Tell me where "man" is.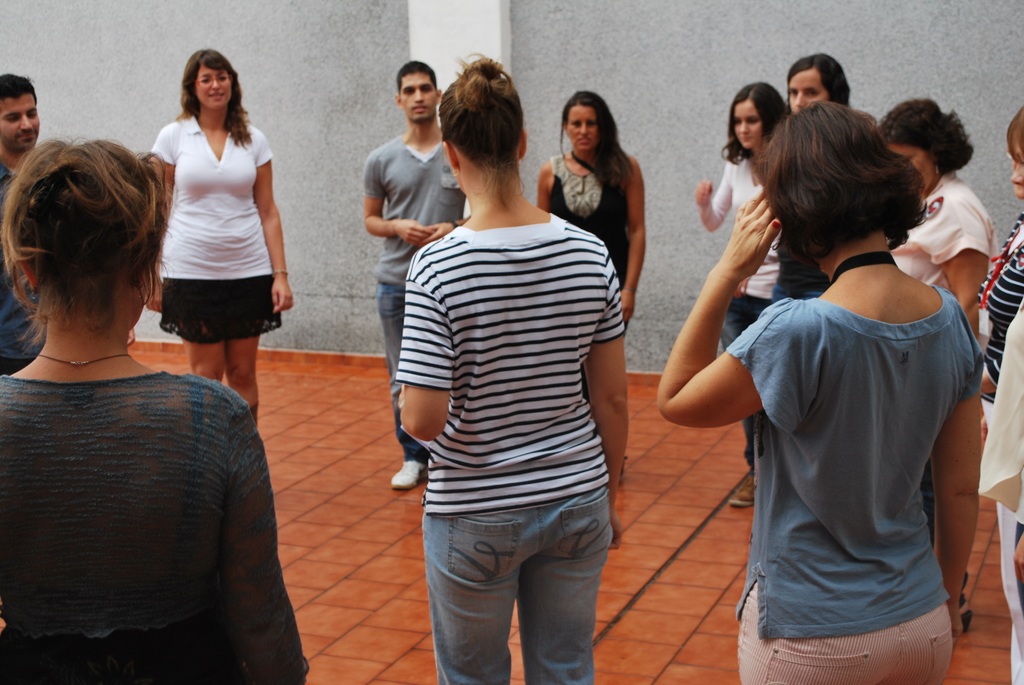
"man" is at [358,56,467,491].
